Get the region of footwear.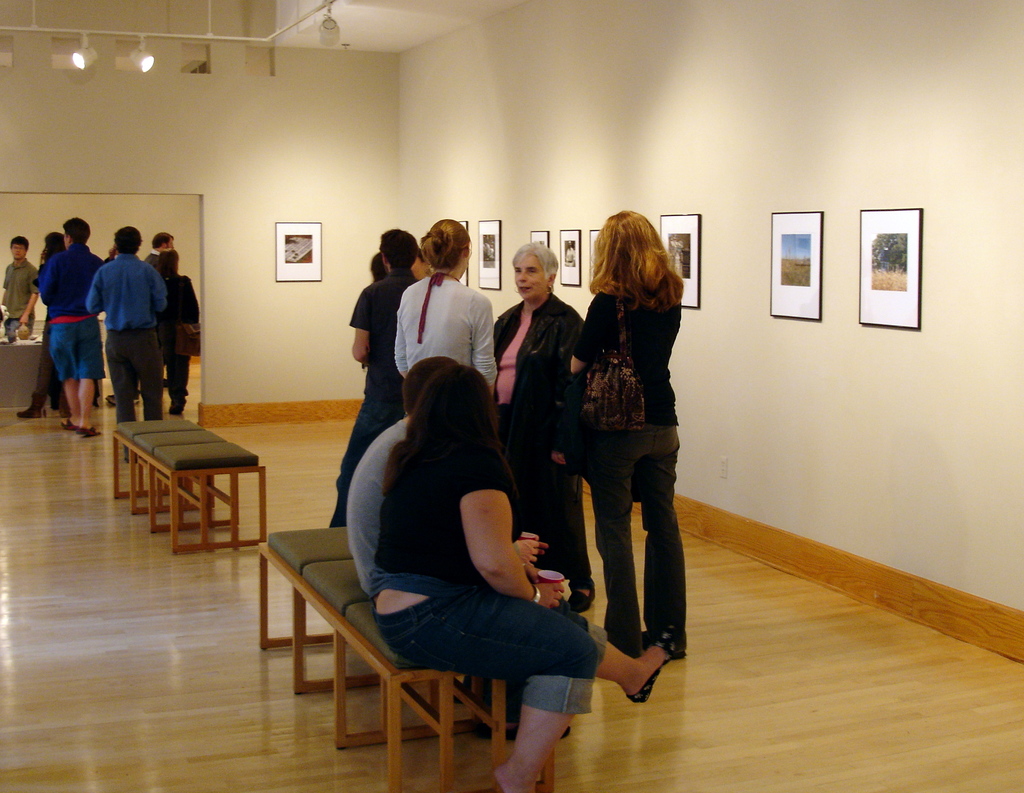
detection(624, 621, 682, 703).
